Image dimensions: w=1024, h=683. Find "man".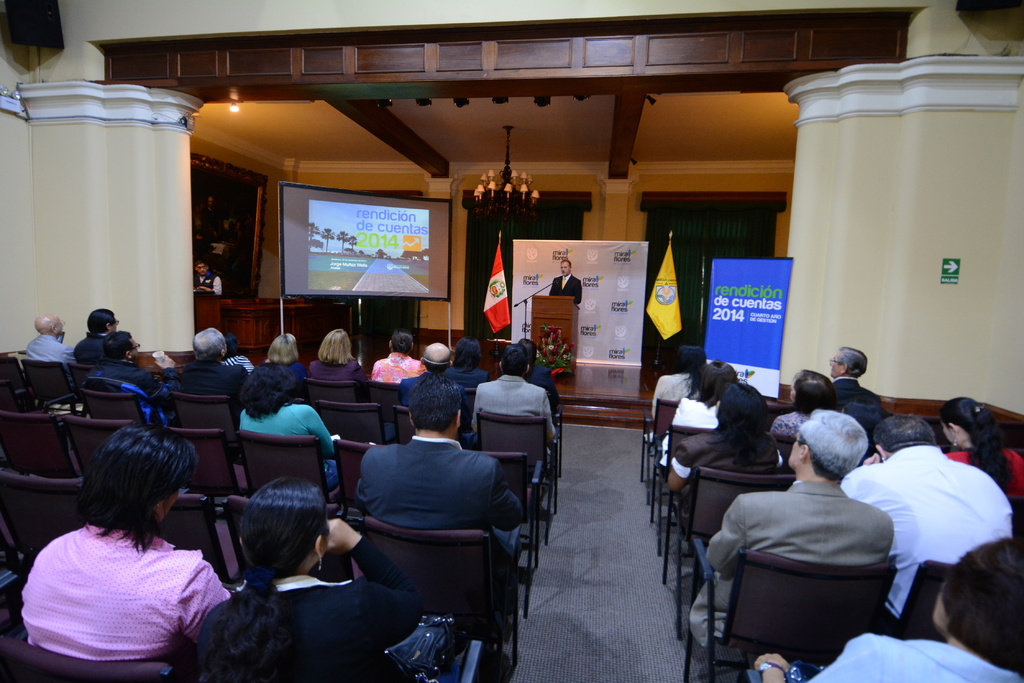
(399, 341, 451, 385).
